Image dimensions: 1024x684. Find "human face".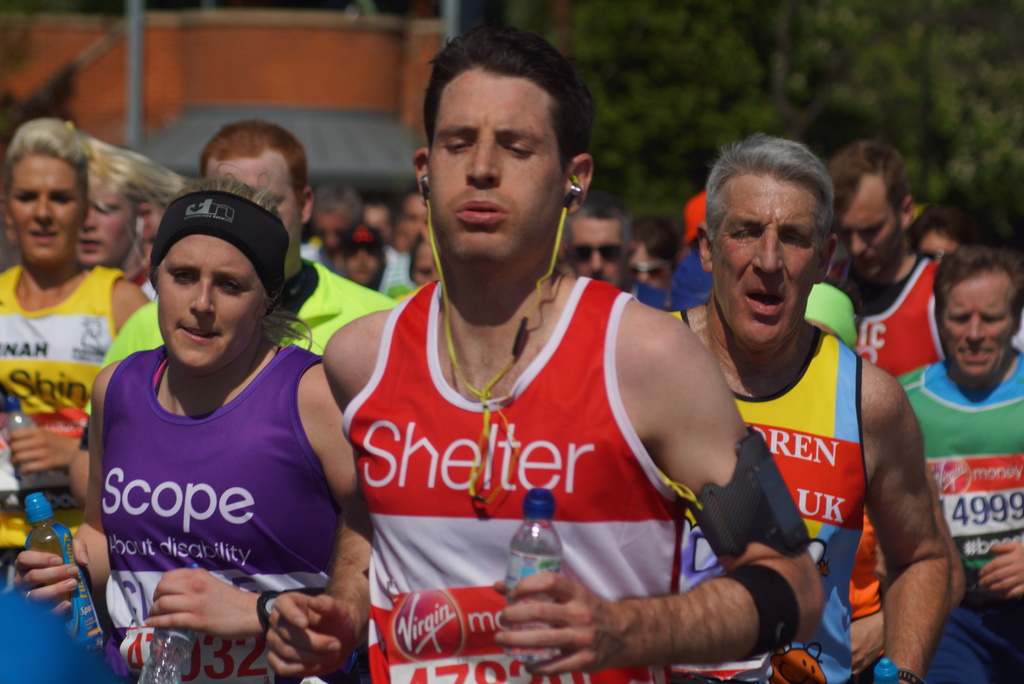
bbox=[198, 152, 296, 252].
